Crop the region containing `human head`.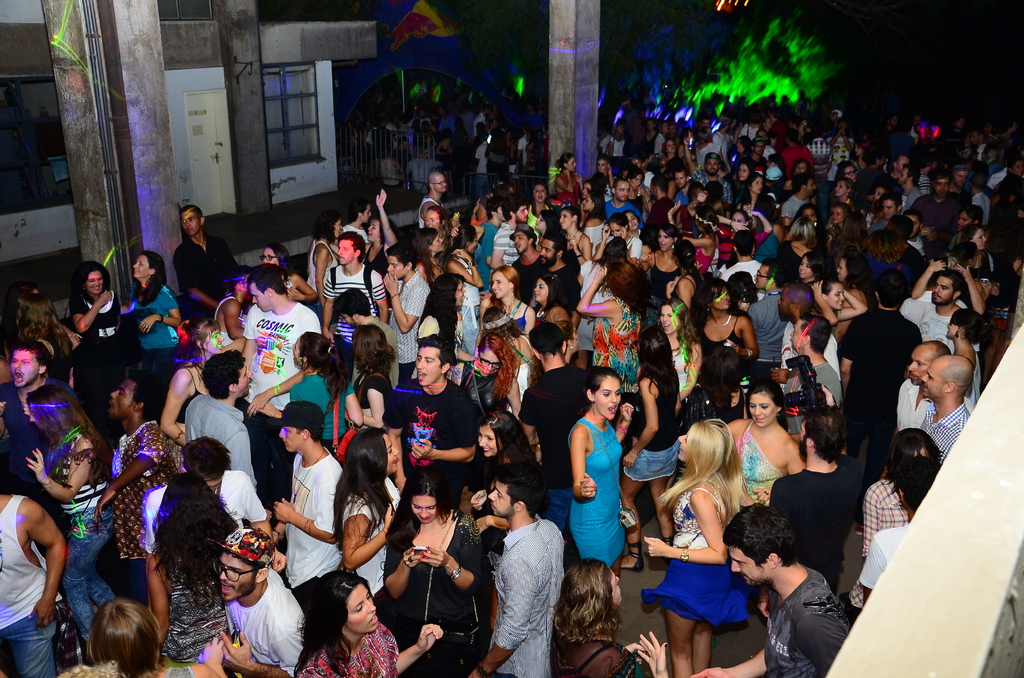
Crop region: l=530, t=321, r=572, b=361.
